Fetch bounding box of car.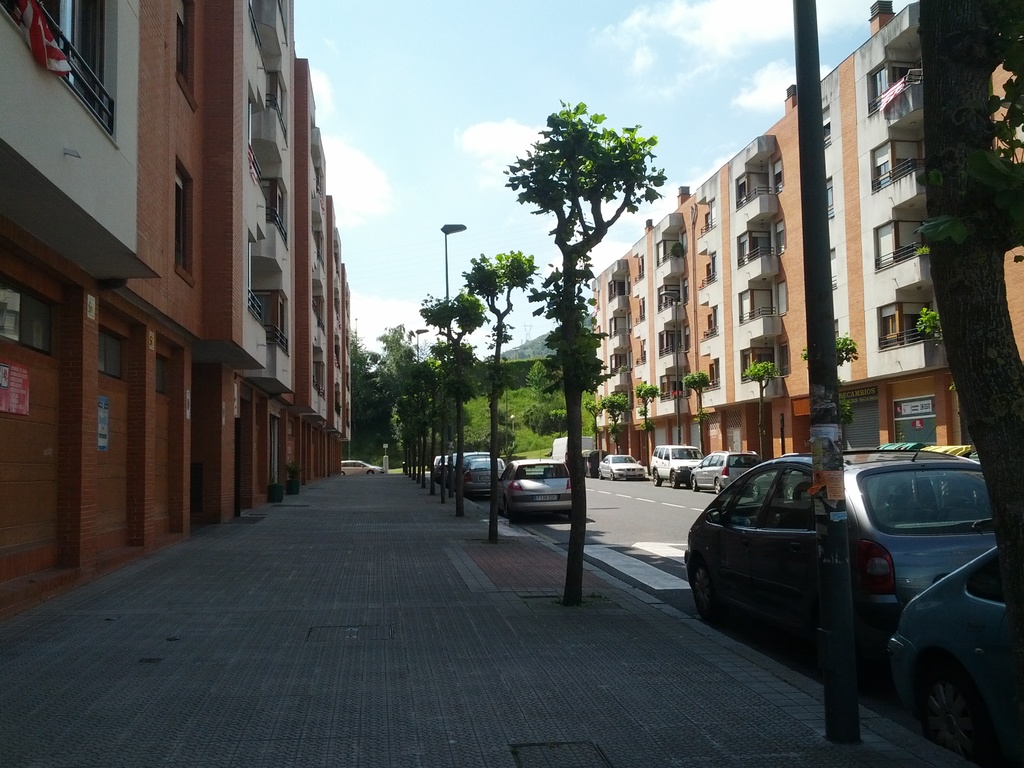
Bbox: left=682, top=441, right=997, bottom=685.
